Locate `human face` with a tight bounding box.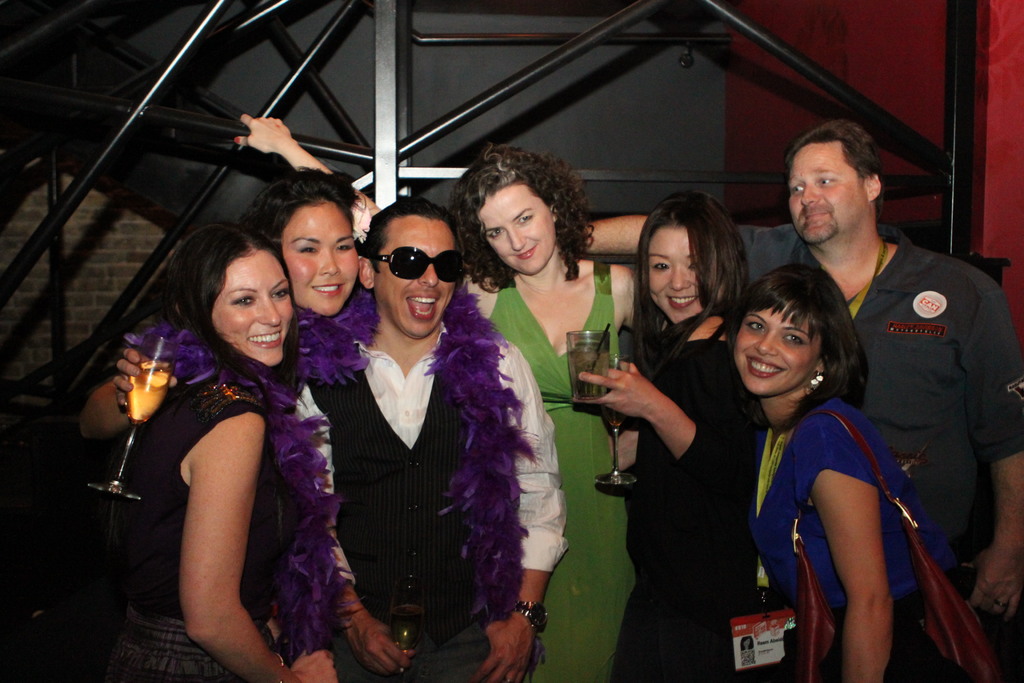
{"left": 280, "top": 199, "right": 359, "bottom": 320}.
